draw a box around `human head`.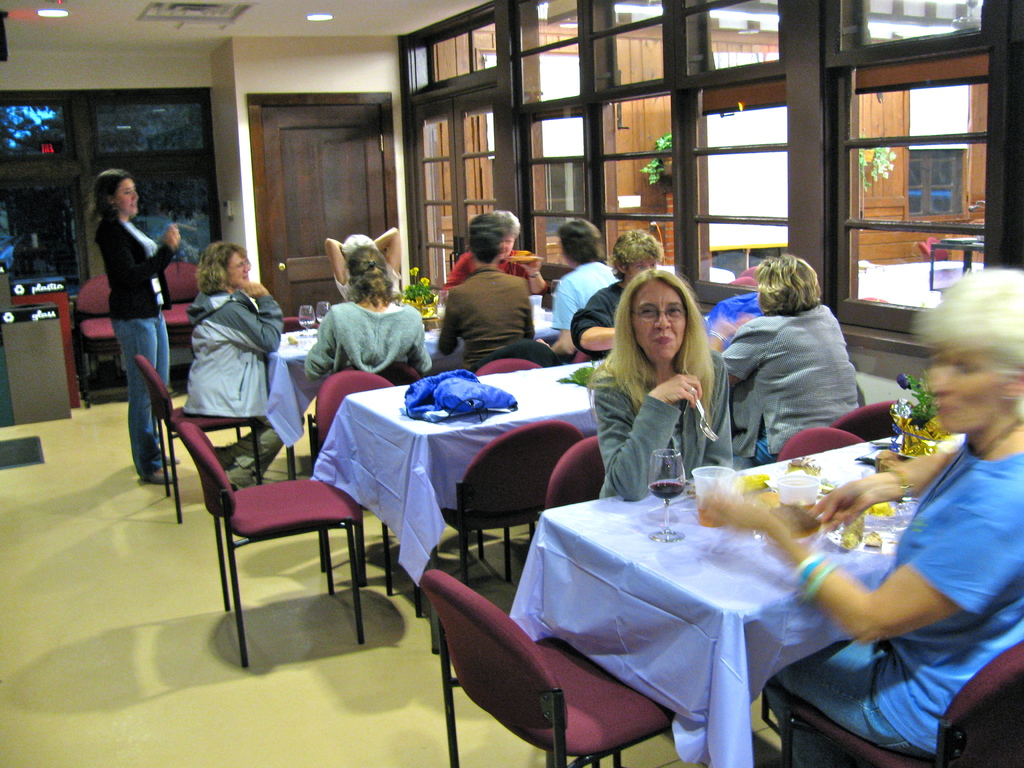
622 269 698 364.
